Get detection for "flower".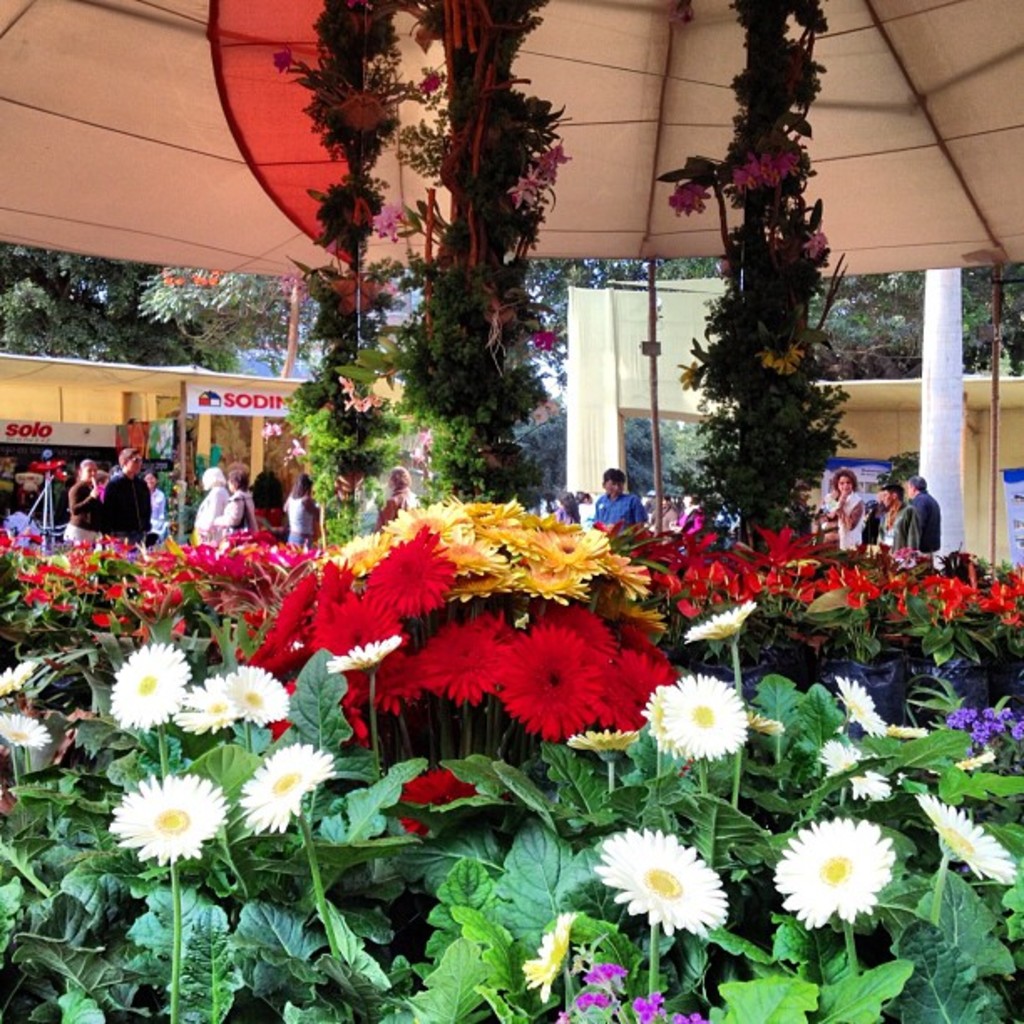
Detection: 529 141 567 181.
